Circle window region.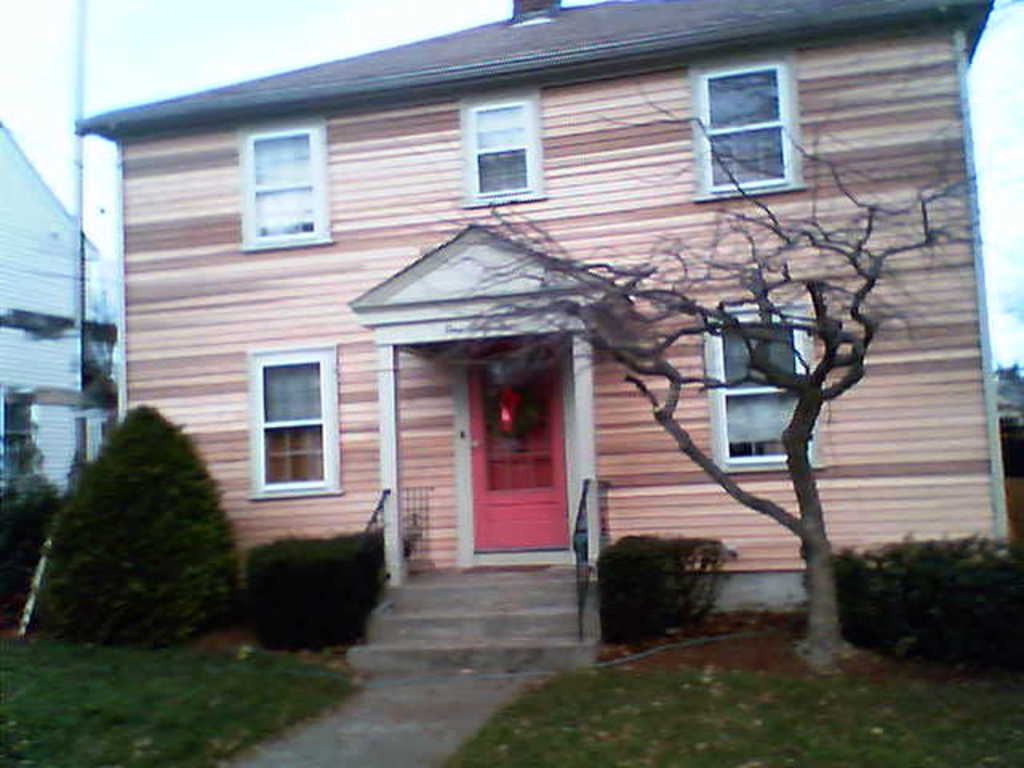
Region: {"left": 235, "top": 117, "right": 338, "bottom": 251}.
